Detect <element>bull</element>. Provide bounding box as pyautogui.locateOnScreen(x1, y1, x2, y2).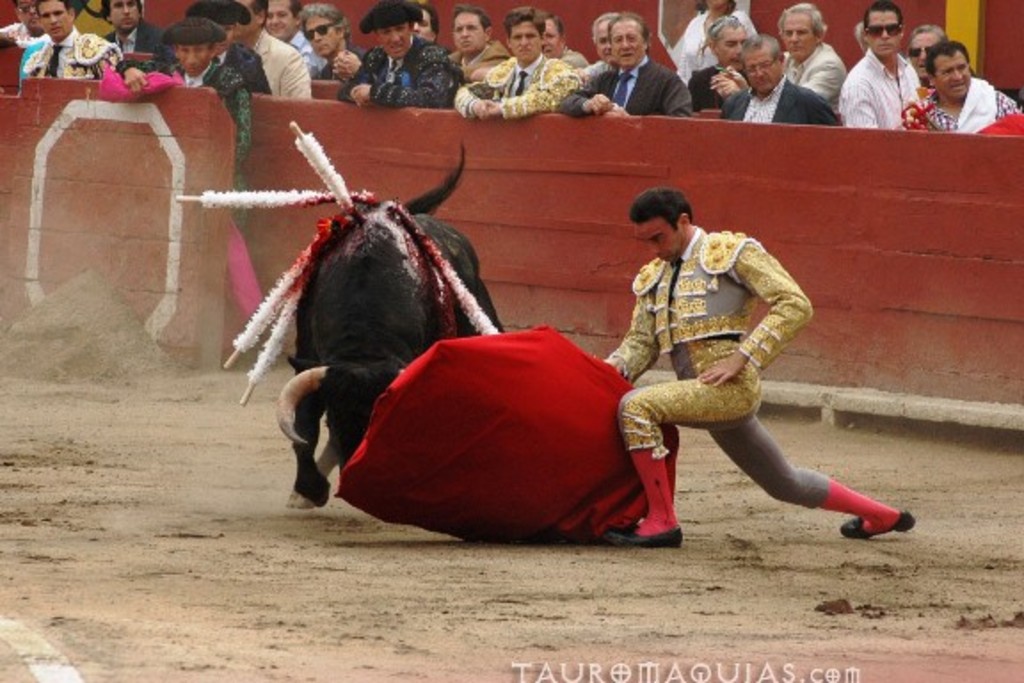
pyautogui.locateOnScreen(274, 133, 507, 510).
